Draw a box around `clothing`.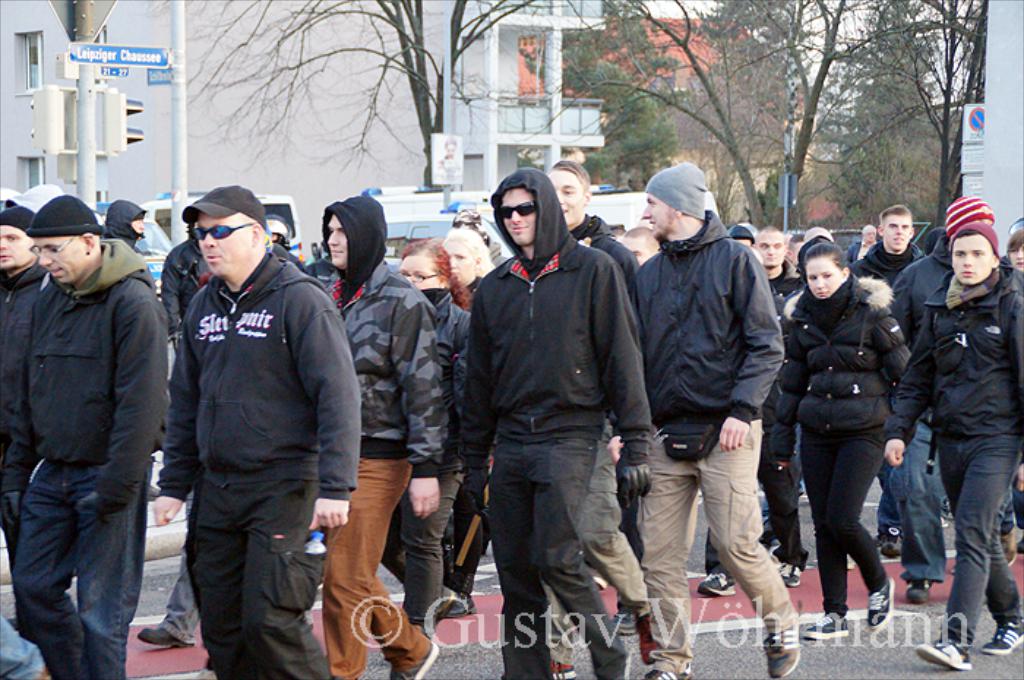
pyautogui.locateOnScreen(0, 228, 168, 679).
